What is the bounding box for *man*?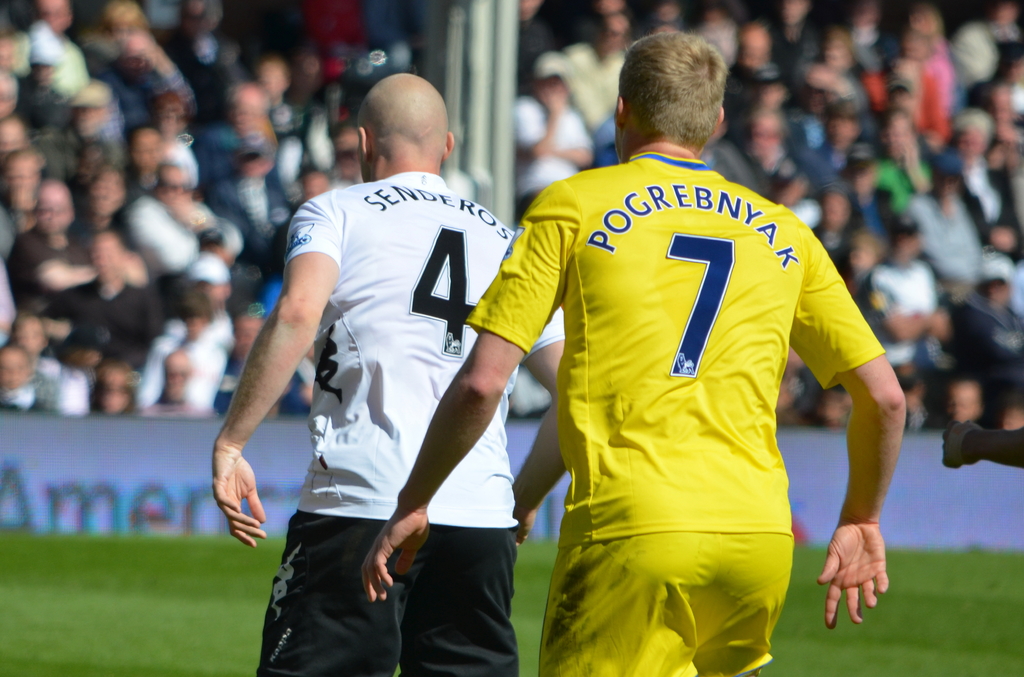
<region>941, 100, 1023, 244</region>.
